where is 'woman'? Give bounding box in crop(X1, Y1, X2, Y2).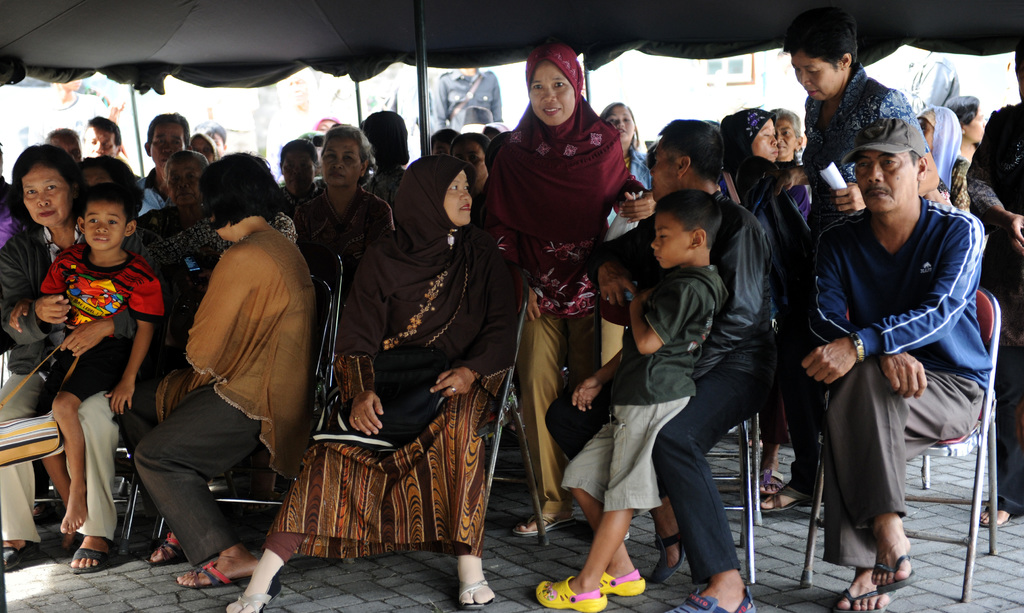
crop(601, 99, 657, 189).
